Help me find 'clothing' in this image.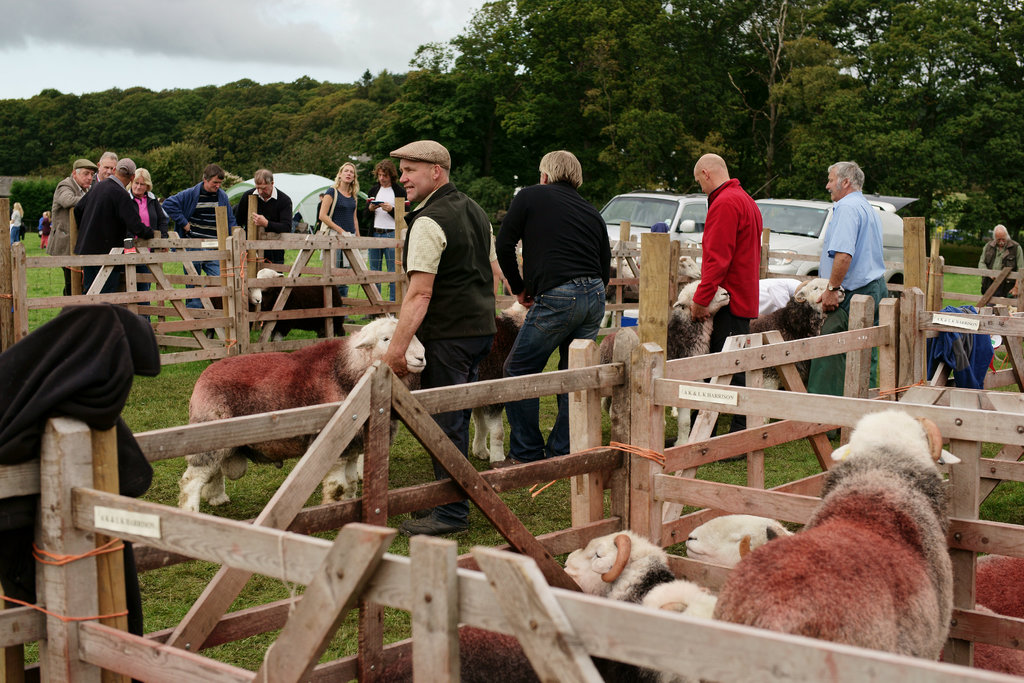
Found it: (323, 186, 358, 298).
